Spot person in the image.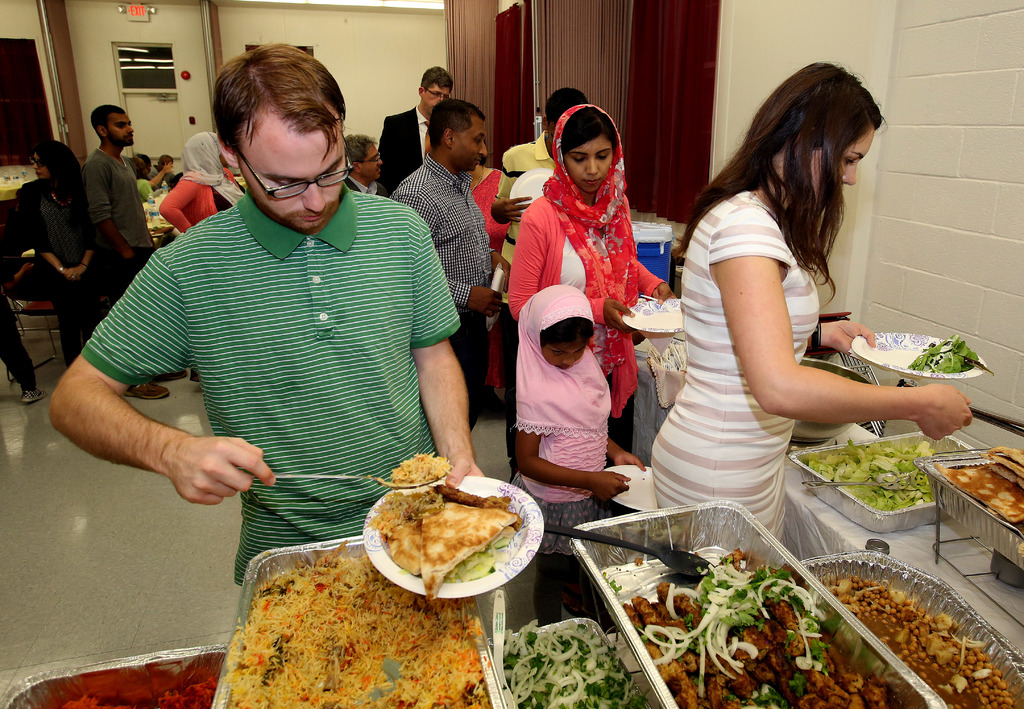
person found at 483/86/588/381.
